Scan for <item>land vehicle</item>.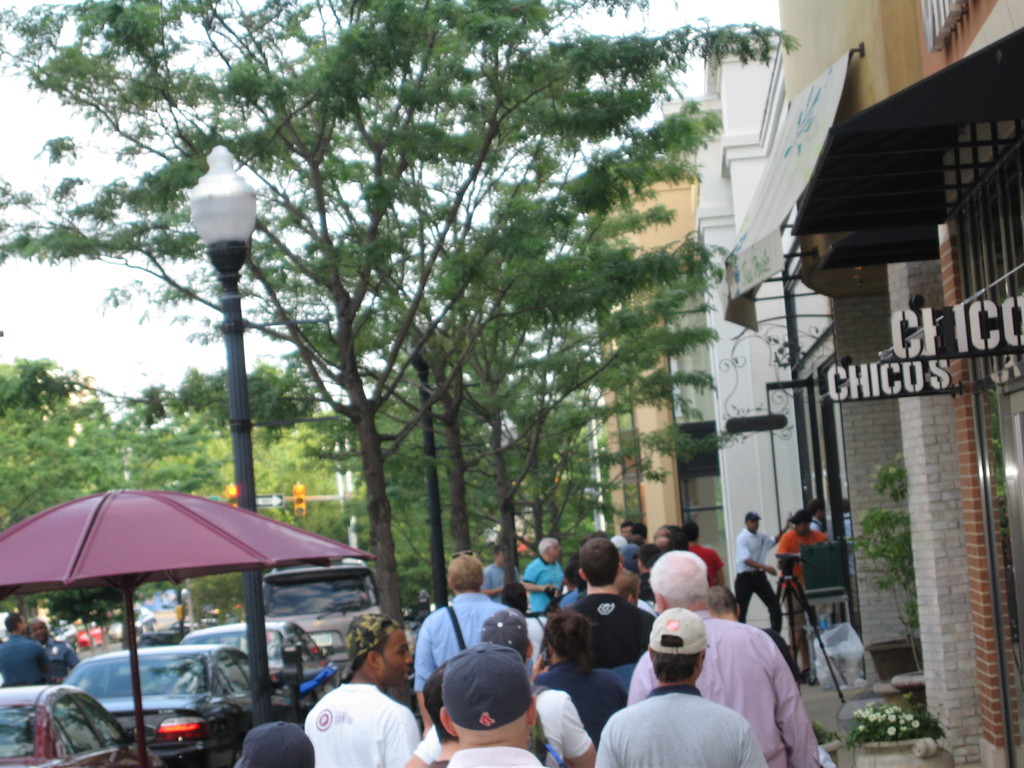
Scan result: x1=60, y1=646, x2=250, y2=767.
